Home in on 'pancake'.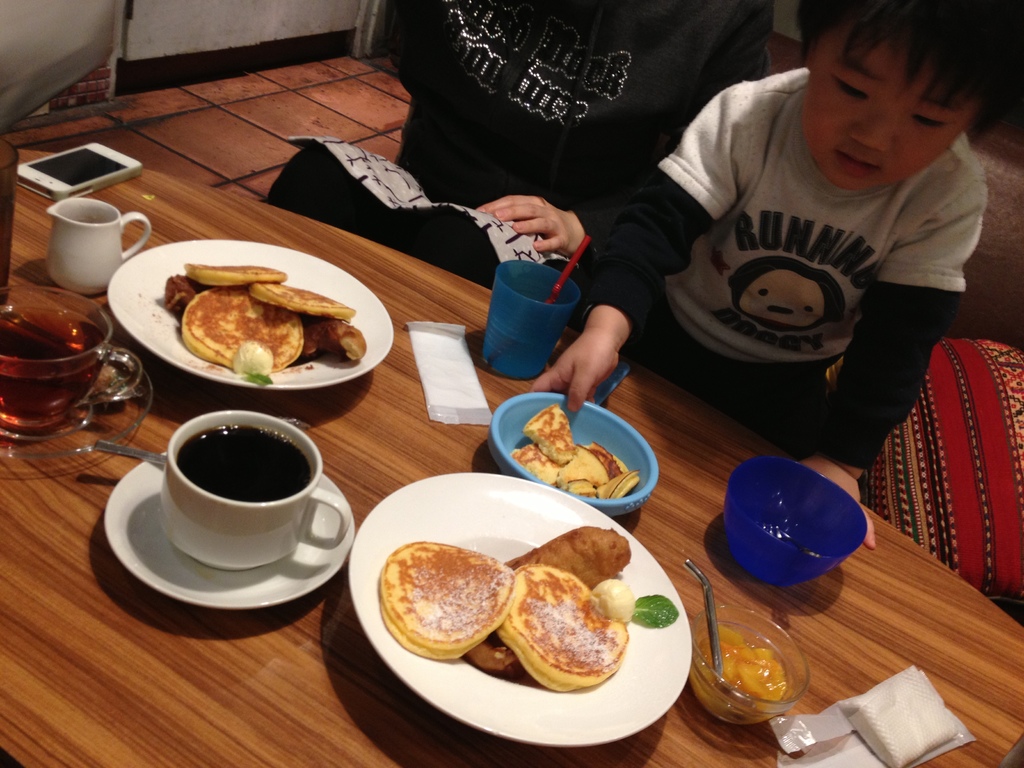
Homed in at [306, 319, 367, 360].
